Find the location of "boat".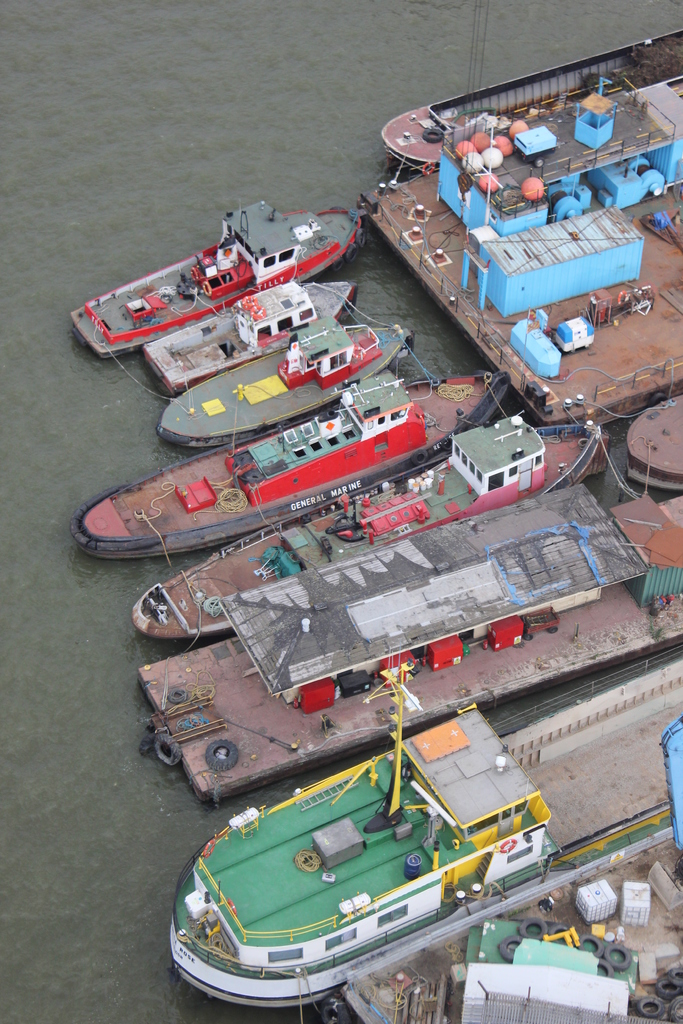
Location: bbox=(158, 319, 404, 452).
